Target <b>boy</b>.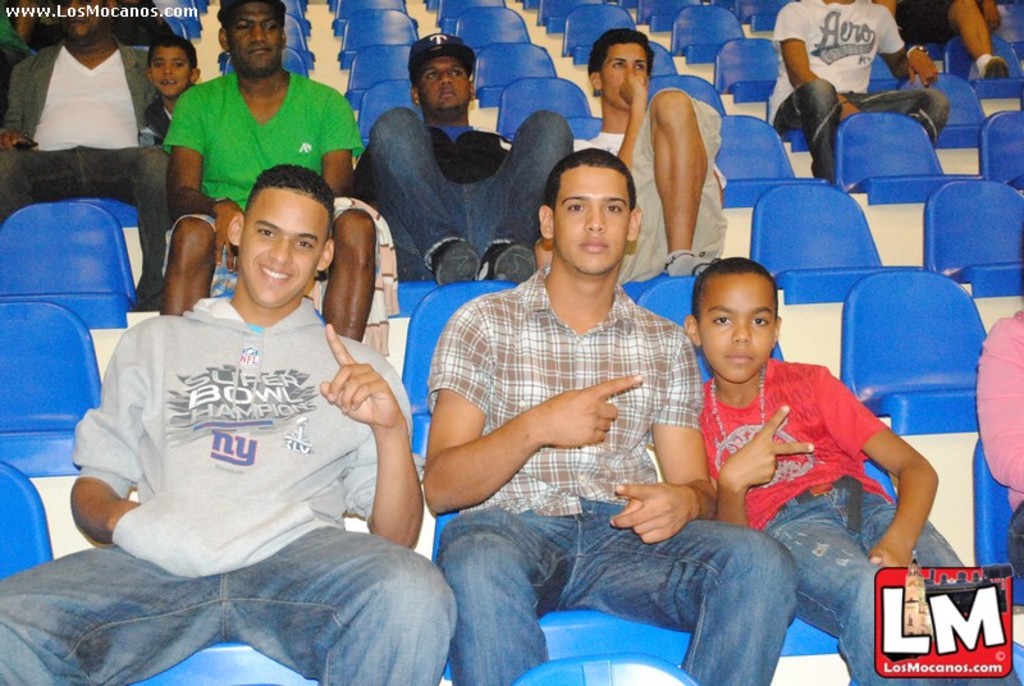
Target region: <box>0,161,458,683</box>.
